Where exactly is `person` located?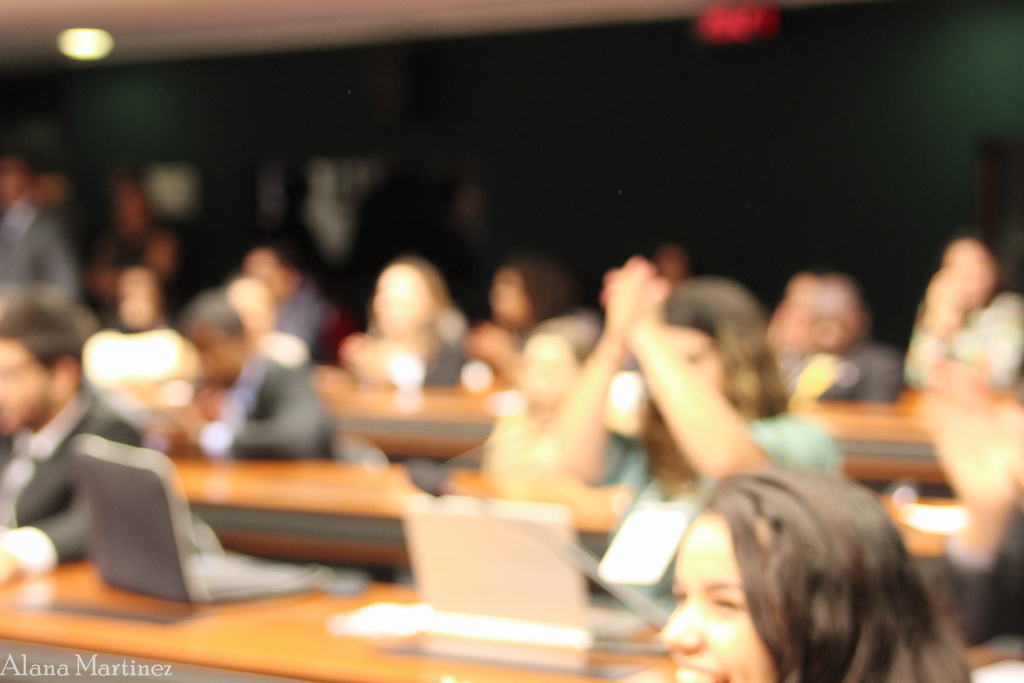
Its bounding box is box=[773, 257, 932, 425].
